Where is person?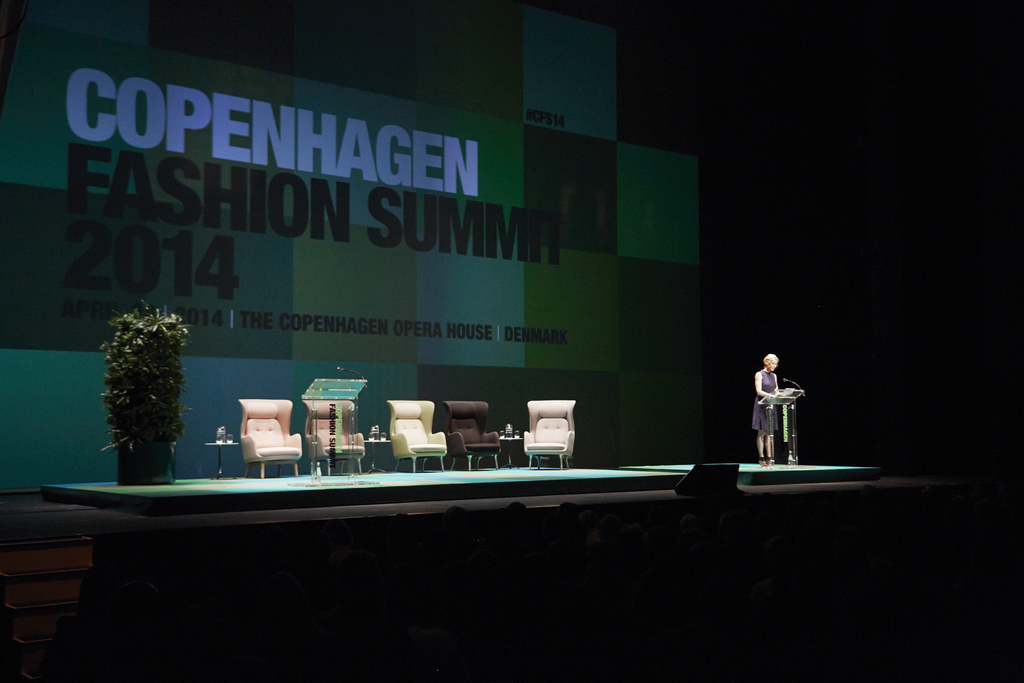
rect(751, 355, 783, 469).
